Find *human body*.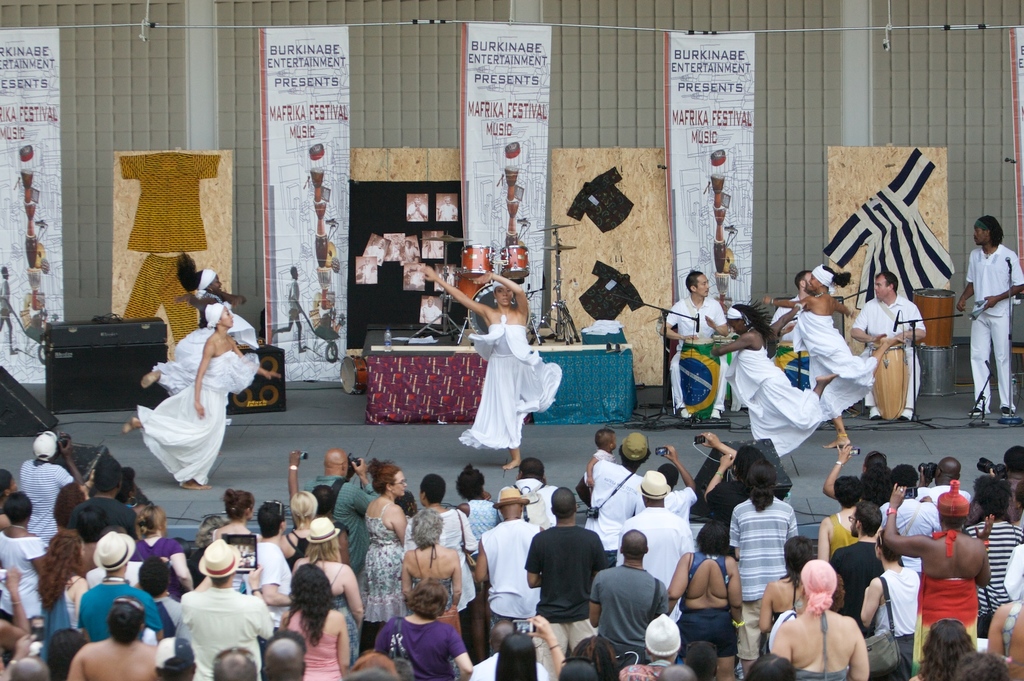
l=589, t=534, r=675, b=655.
